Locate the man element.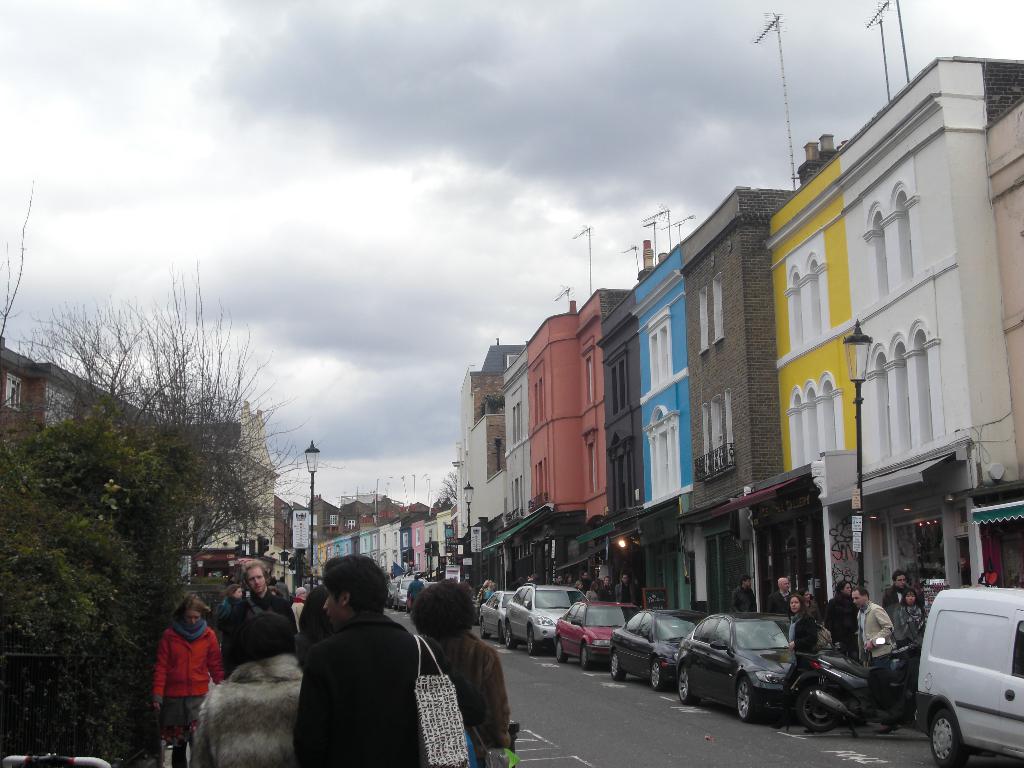
Element bbox: [left=243, top=558, right=308, bottom=653].
